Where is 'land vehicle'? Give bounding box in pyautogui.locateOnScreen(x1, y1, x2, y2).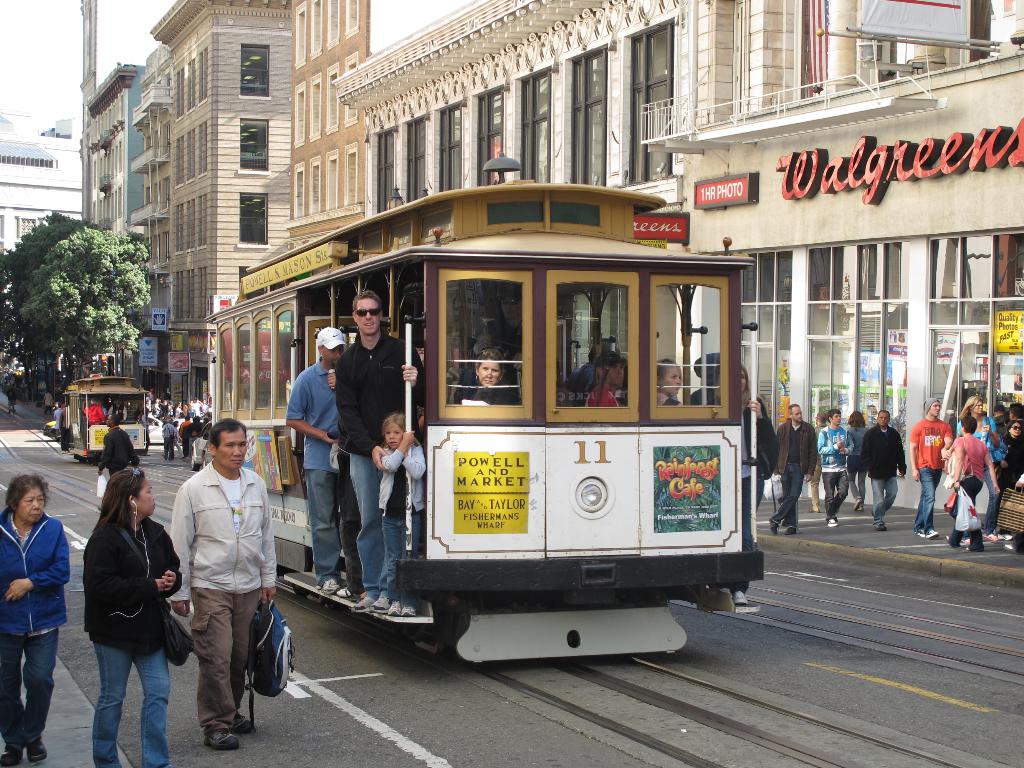
pyautogui.locateOnScreen(241, 202, 789, 671).
